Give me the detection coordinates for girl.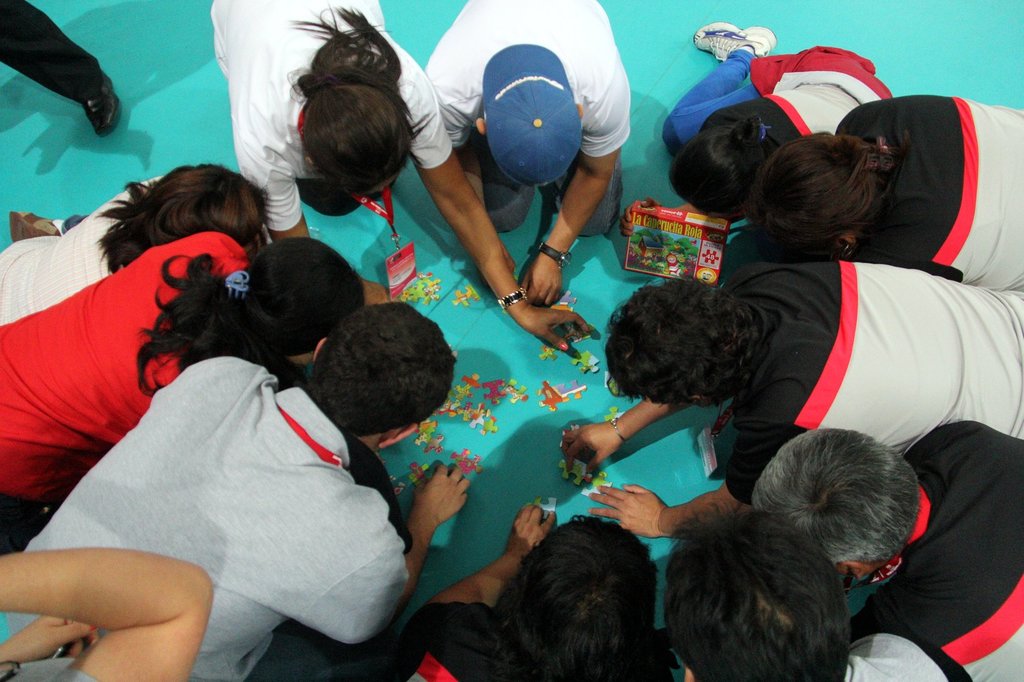
left=2, top=230, right=364, bottom=552.
